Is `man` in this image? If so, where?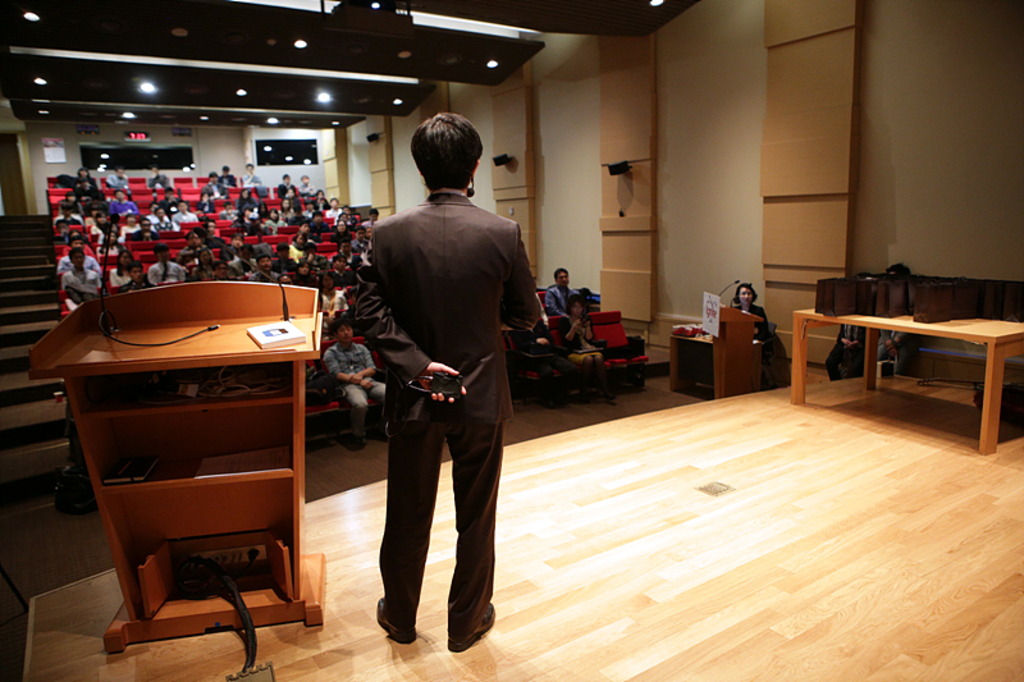
Yes, at crop(64, 246, 99, 305).
